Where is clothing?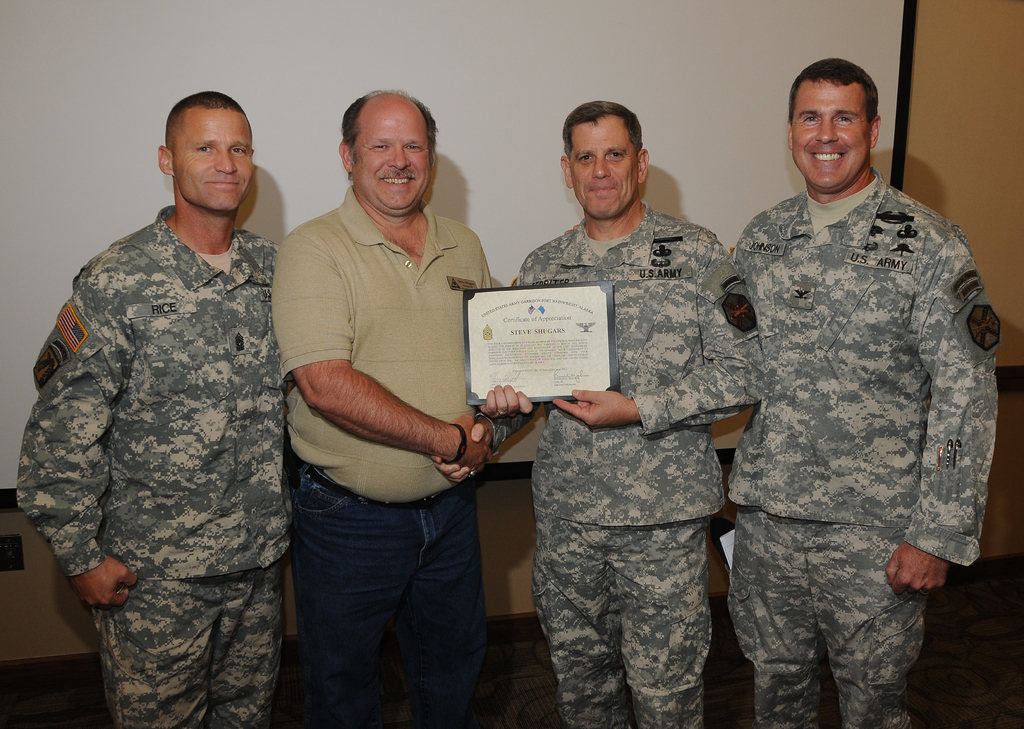
rect(515, 212, 740, 531).
